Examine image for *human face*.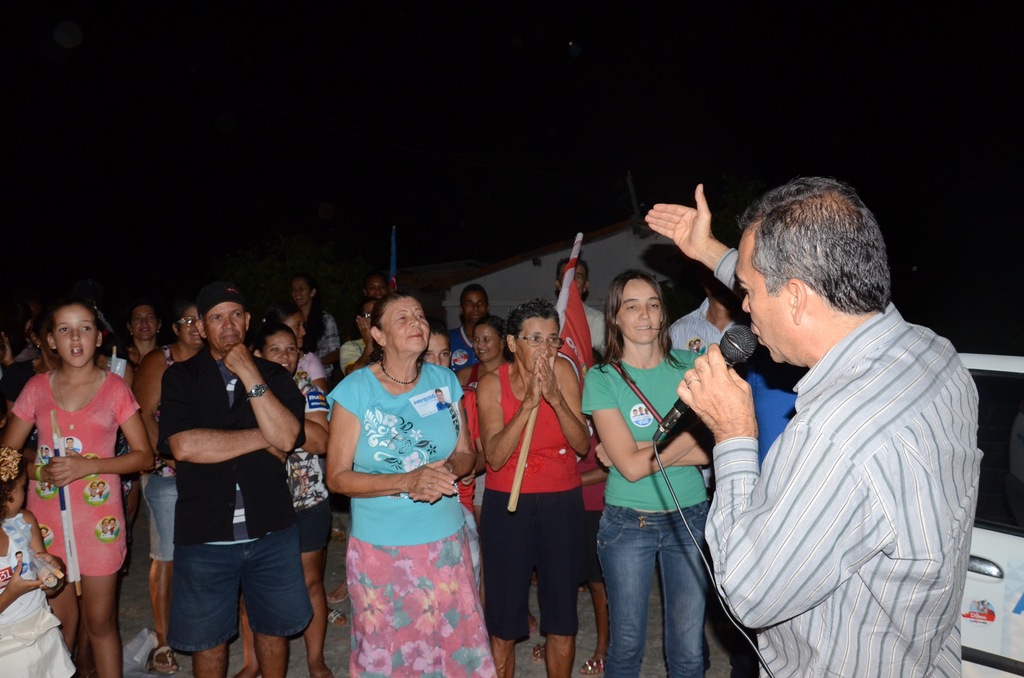
Examination result: detection(202, 298, 246, 353).
